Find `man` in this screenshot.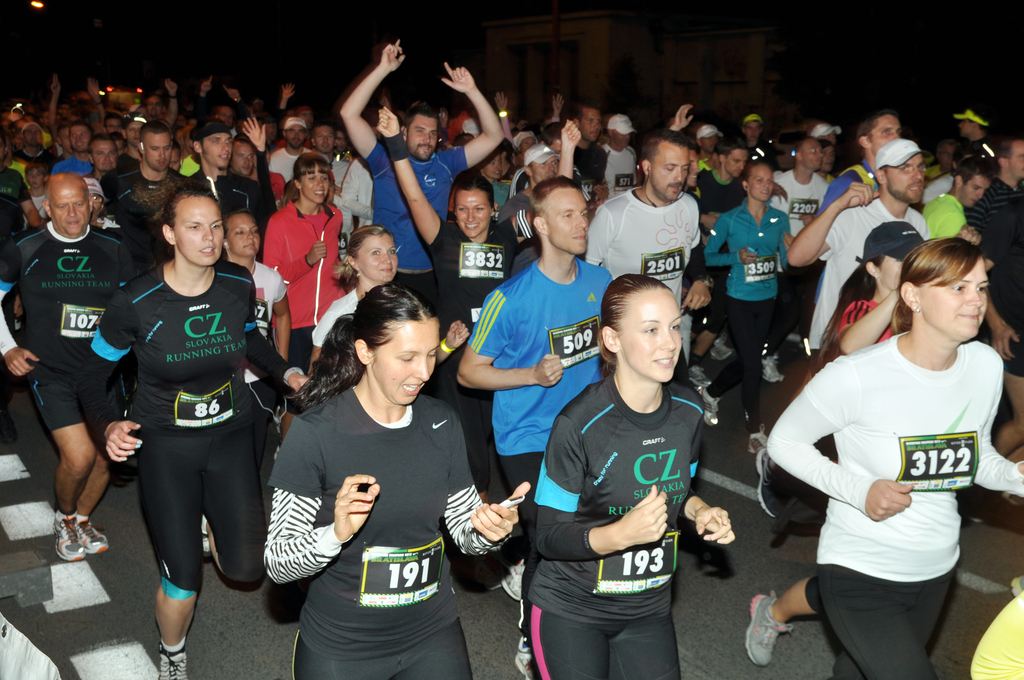
The bounding box for `man` is (2, 134, 45, 279).
